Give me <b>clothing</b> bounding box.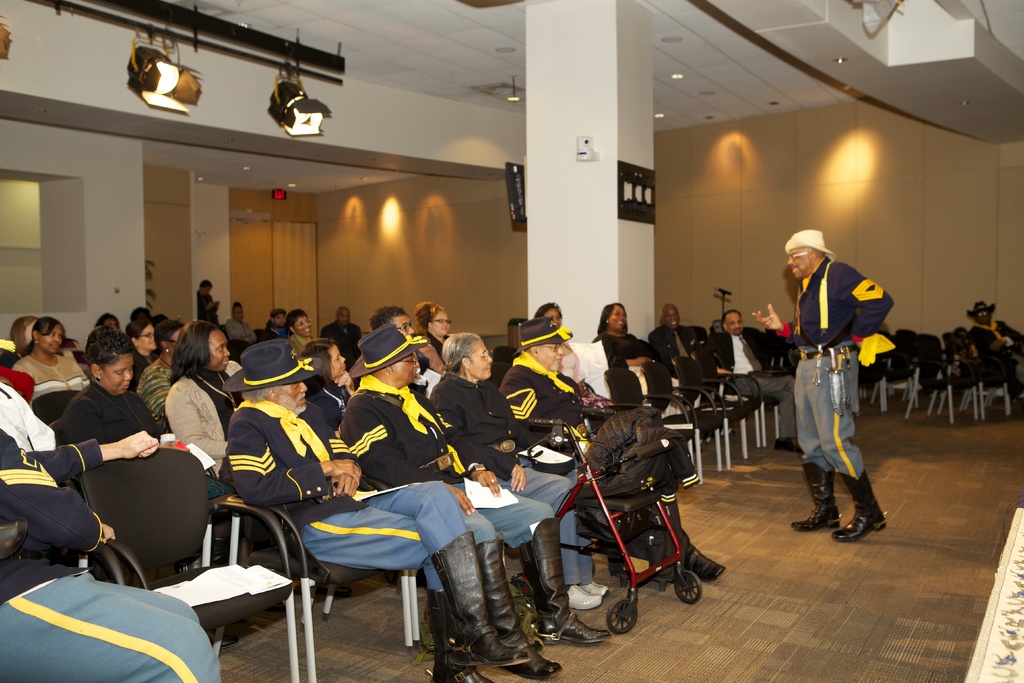
(970, 323, 1023, 378).
